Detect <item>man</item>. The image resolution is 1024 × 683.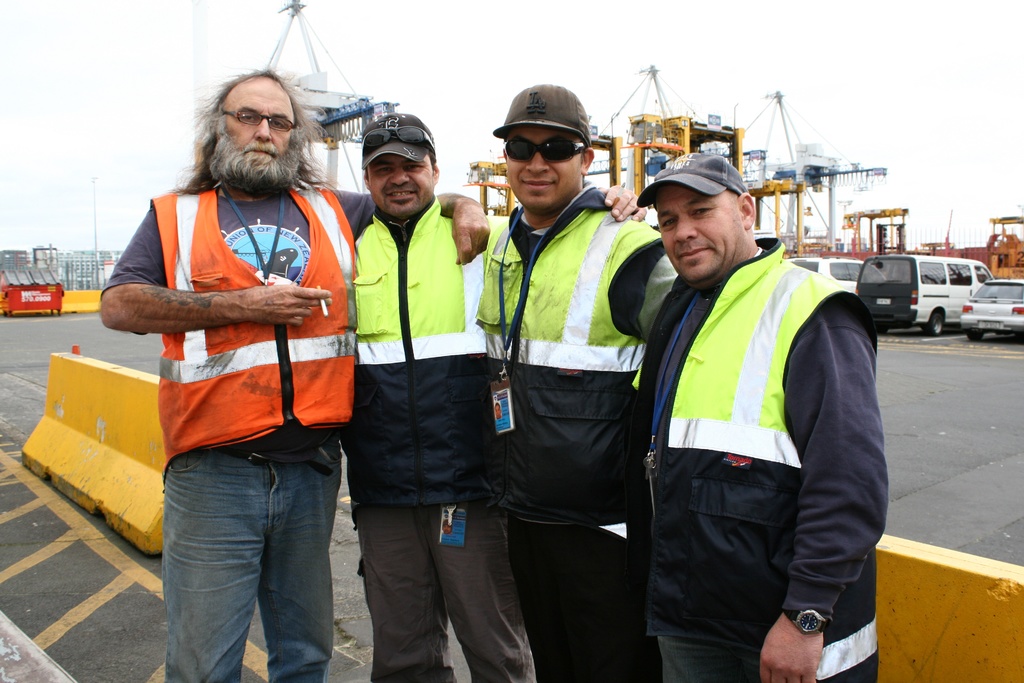
detection(466, 81, 685, 678).
